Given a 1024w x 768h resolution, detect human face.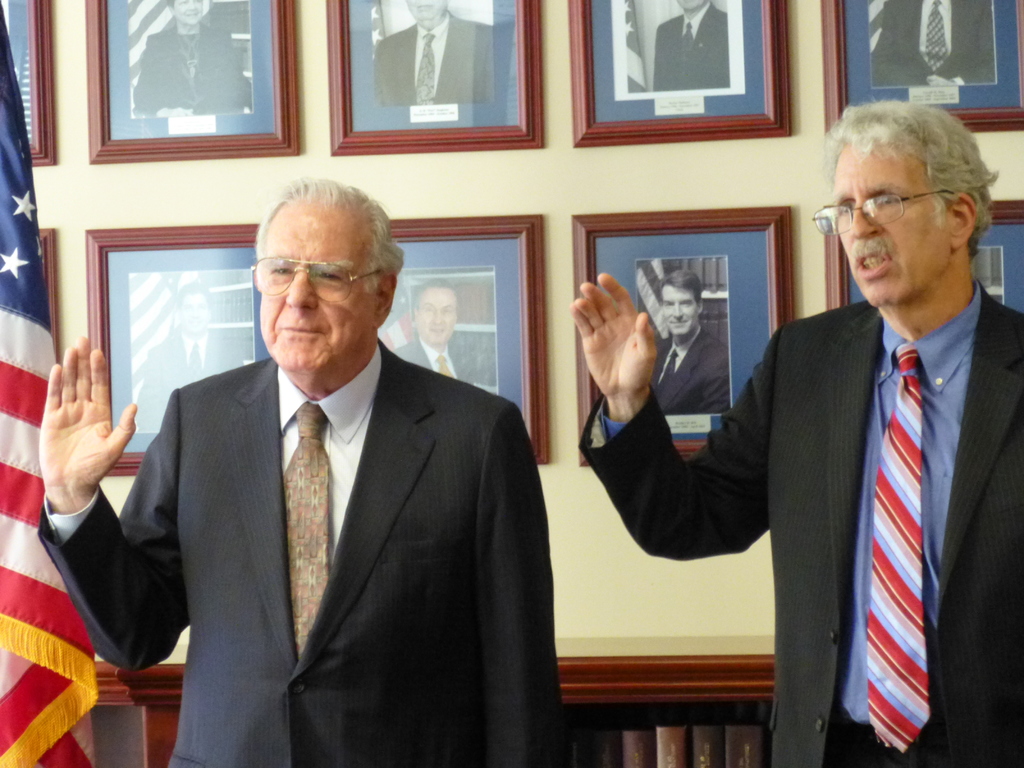
664/285/699/333.
